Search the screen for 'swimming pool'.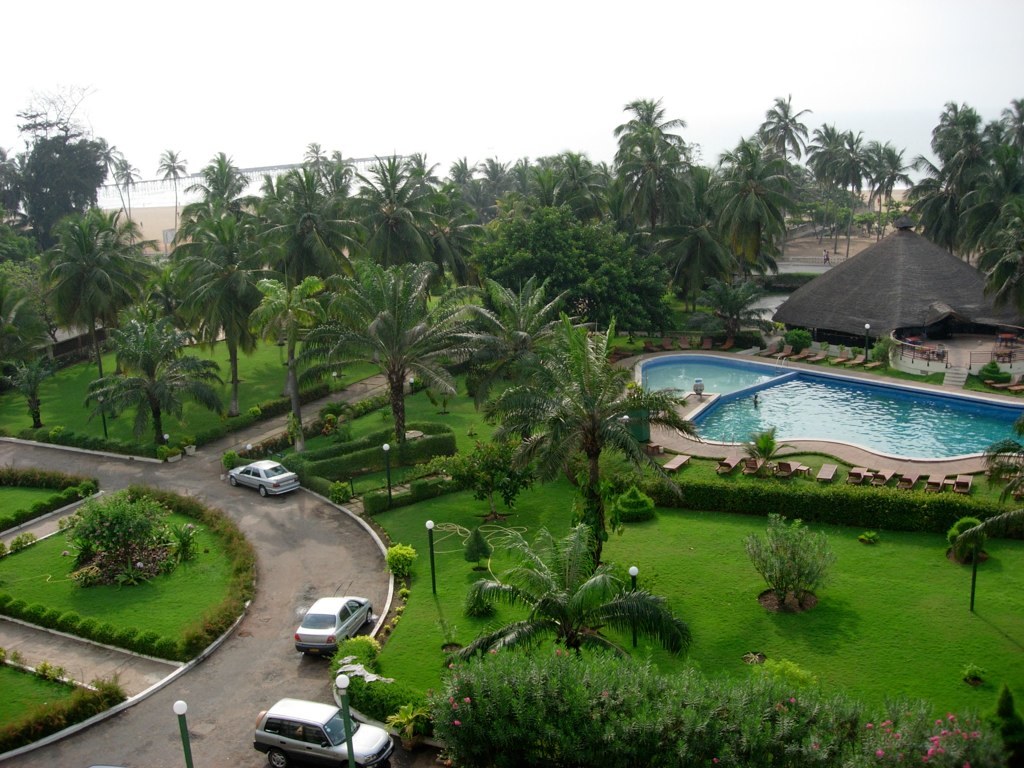
Found at <region>632, 355, 1023, 464</region>.
